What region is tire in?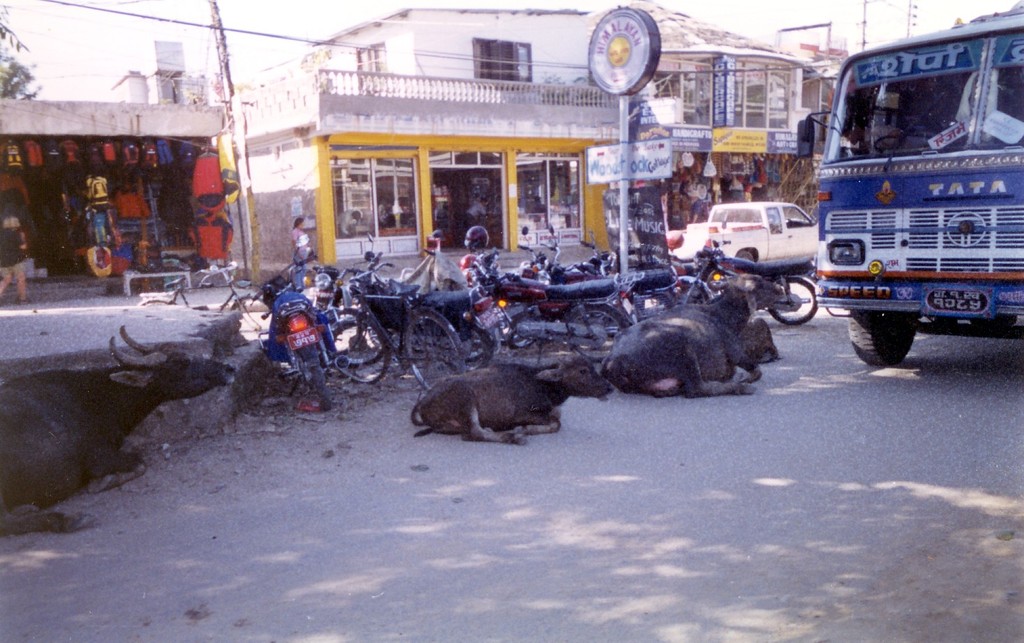
{"left": 403, "top": 314, "right": 466, "bottom": 393}.
